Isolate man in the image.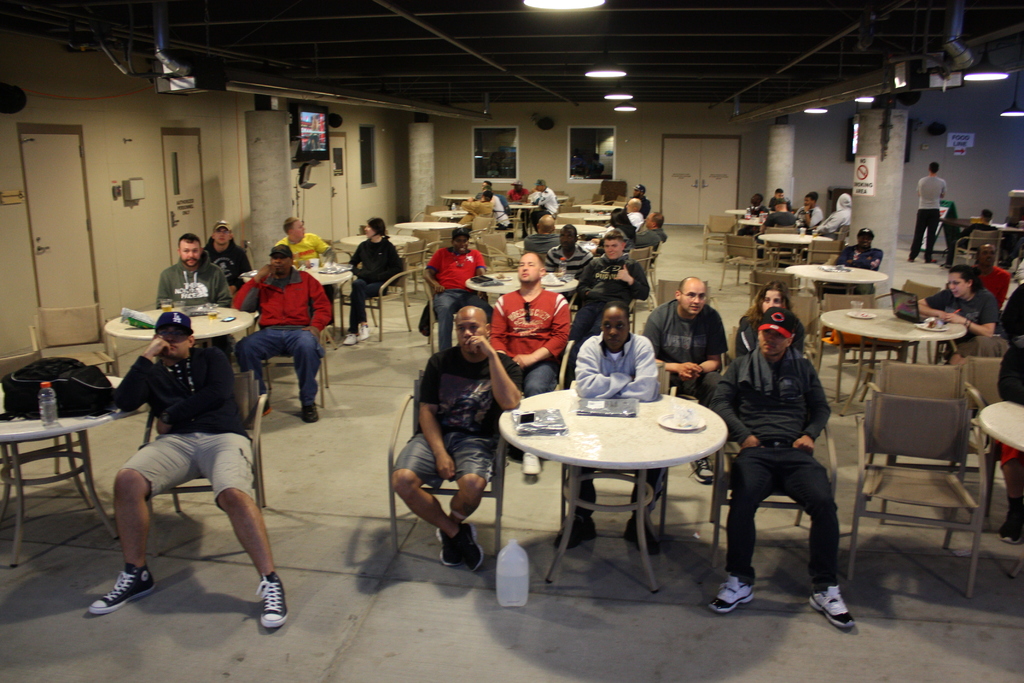
Isolated region: 551,228,650,382.
